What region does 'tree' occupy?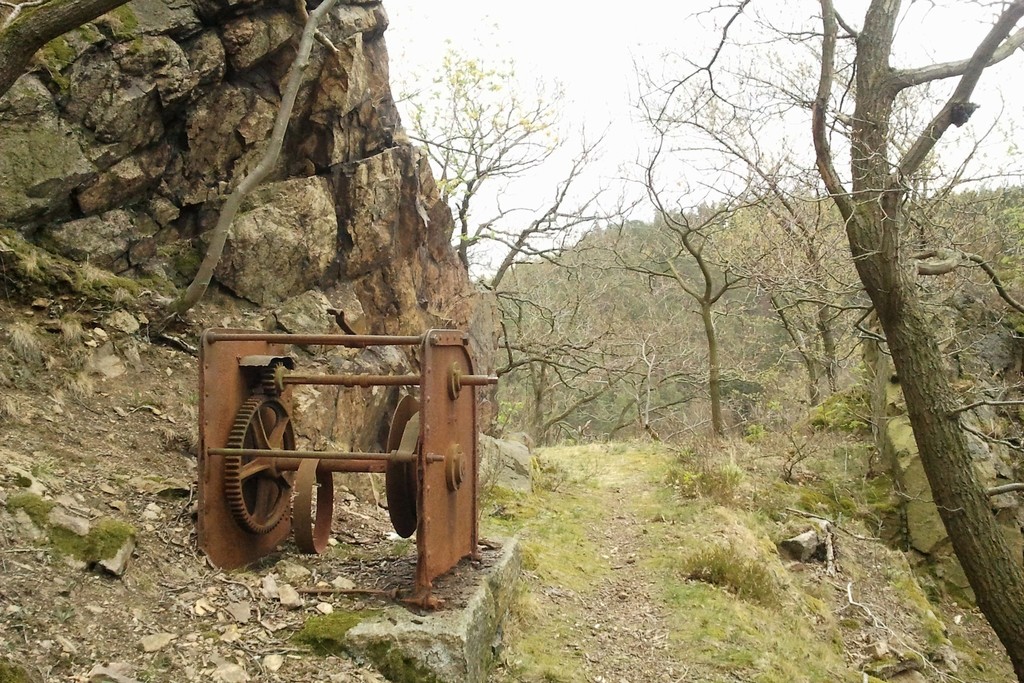
[810,247,964,453].
